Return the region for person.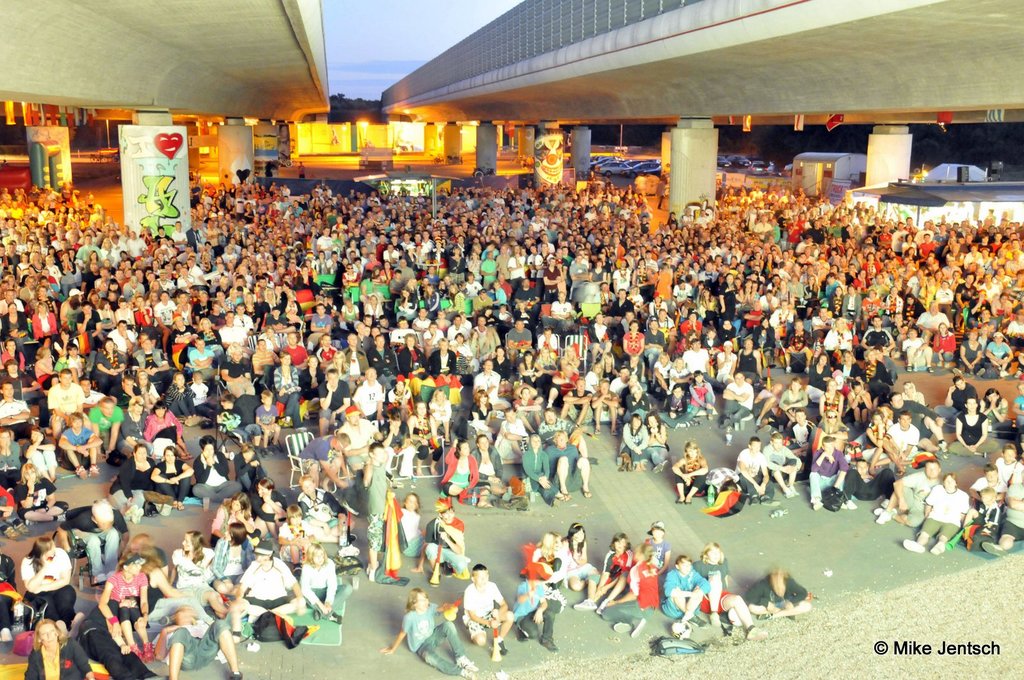
399, 493, 427, 557.
